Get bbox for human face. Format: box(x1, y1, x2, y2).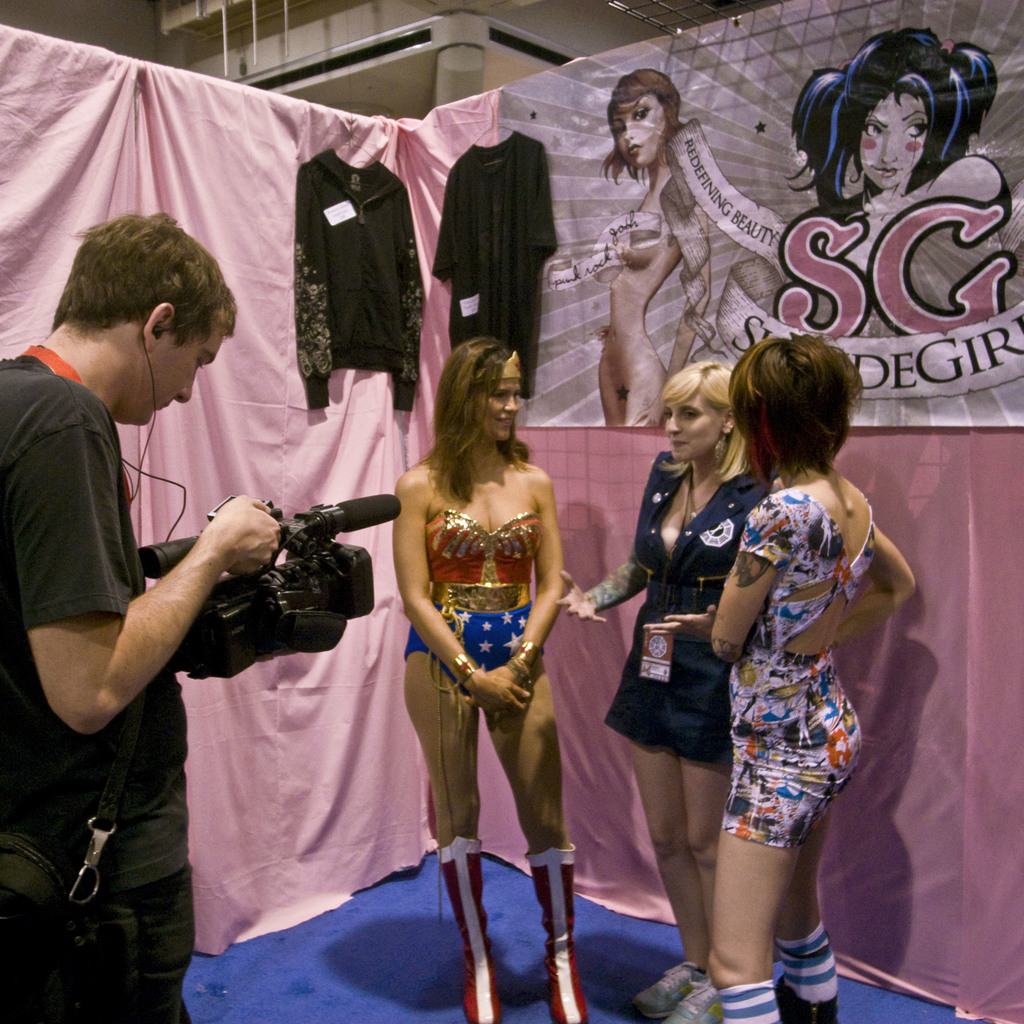
box(660, 390, 722, 462).
